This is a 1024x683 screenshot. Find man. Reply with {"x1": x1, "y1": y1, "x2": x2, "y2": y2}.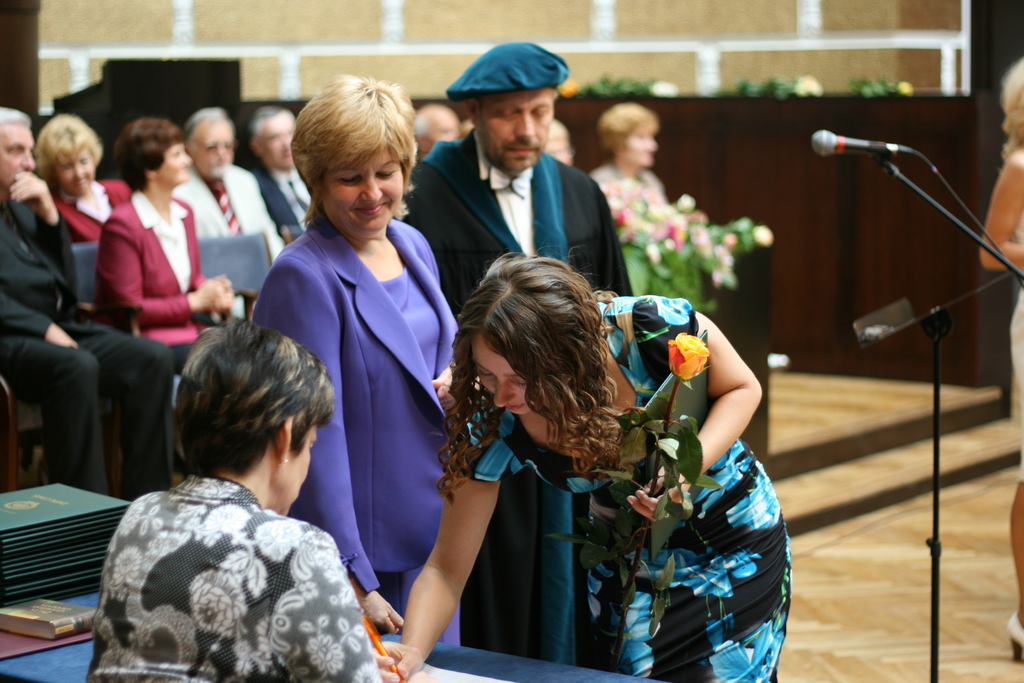
{"x1": 389, "y1": 60, "x2": 648, "y2": 304}.
